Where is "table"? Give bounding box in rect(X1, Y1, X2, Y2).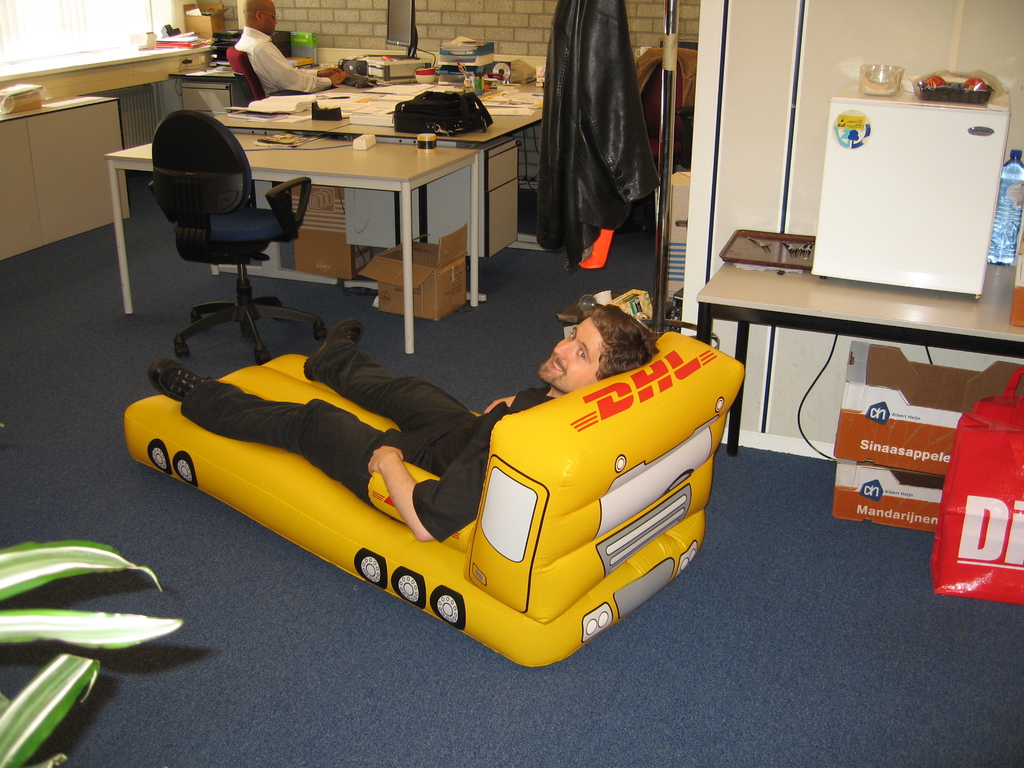
rect(0, 84, 122, 262).
